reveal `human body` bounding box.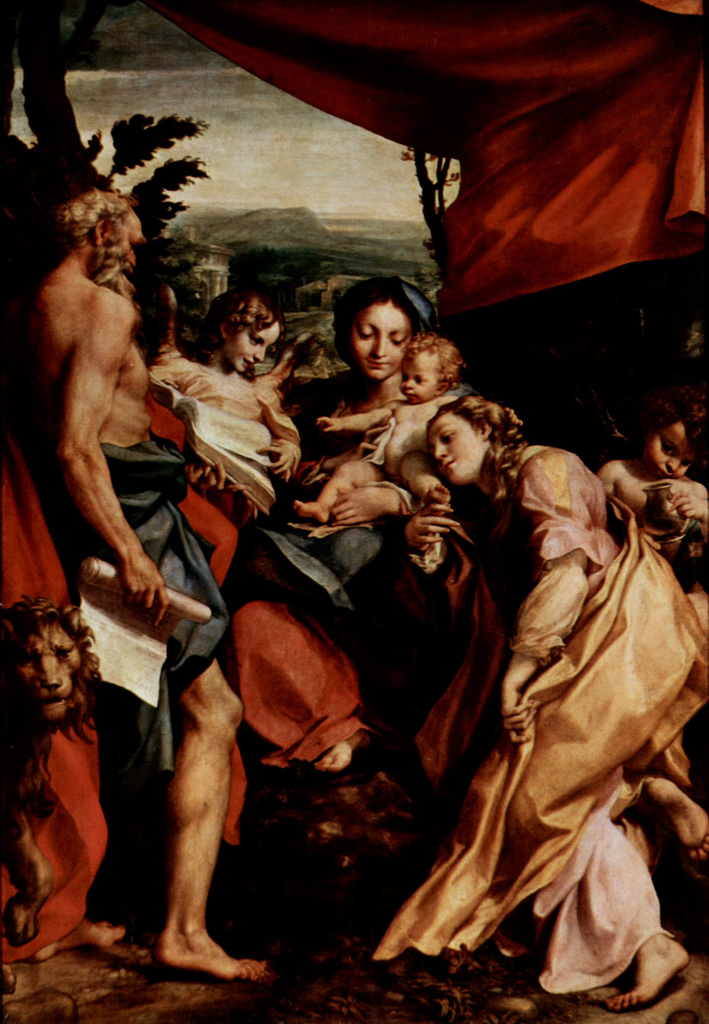
Revealed: left=290, top=330, right=455, bottom=550.
